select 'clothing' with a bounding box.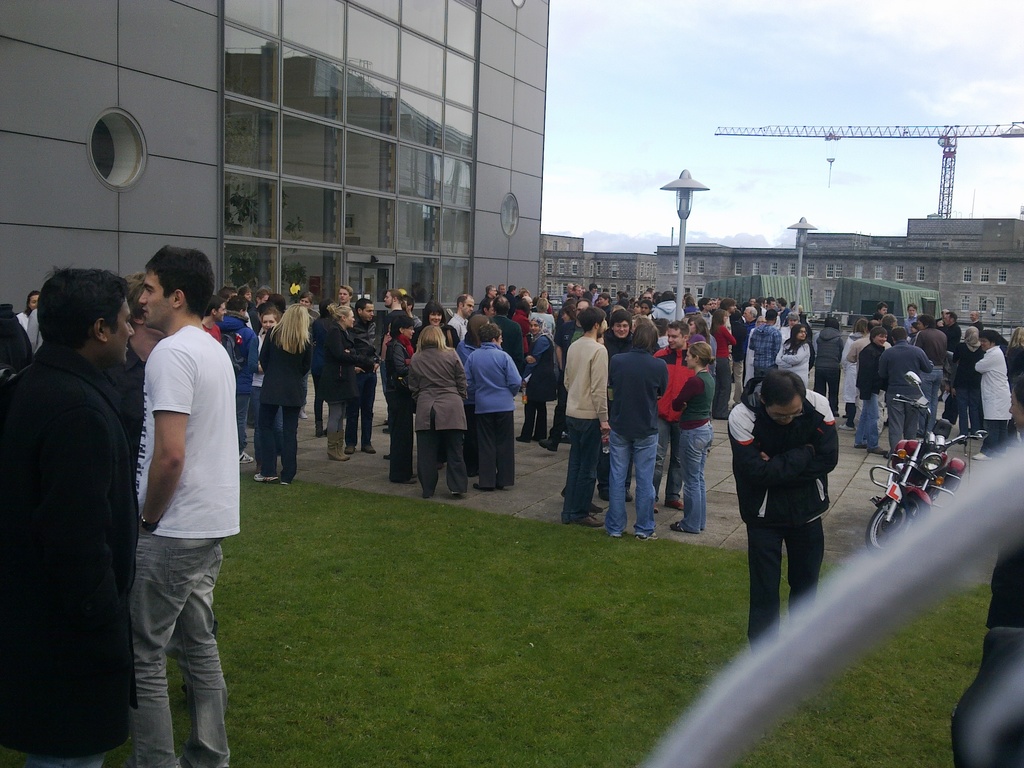
l=774, t=340, r=810, b=372.
